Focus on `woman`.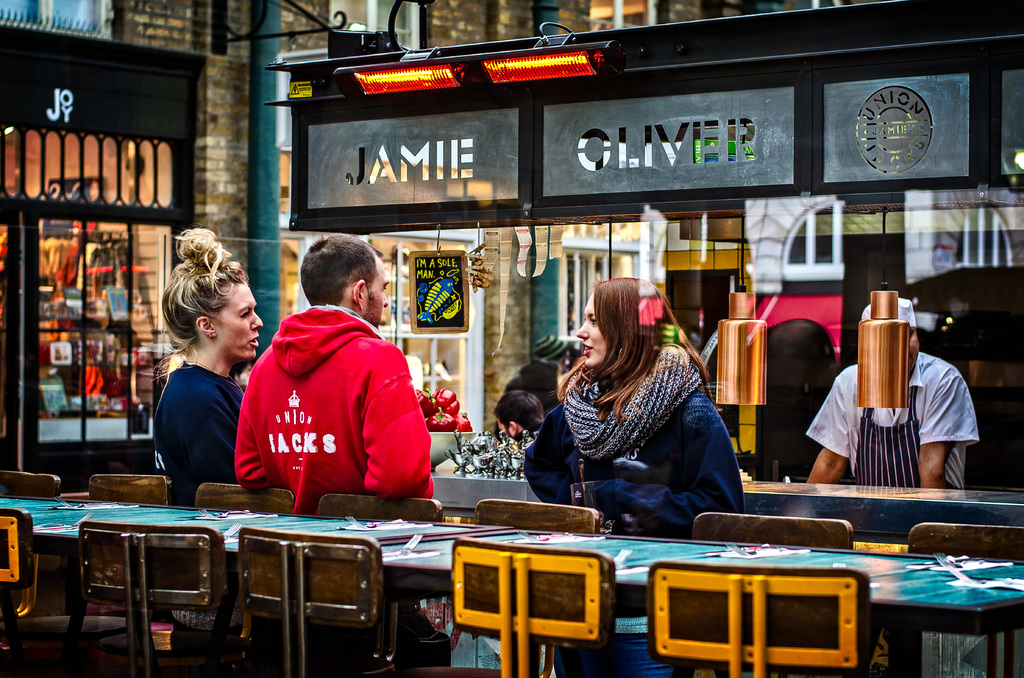
Focused at (left=527, top=267, right=739, bottom=545).
